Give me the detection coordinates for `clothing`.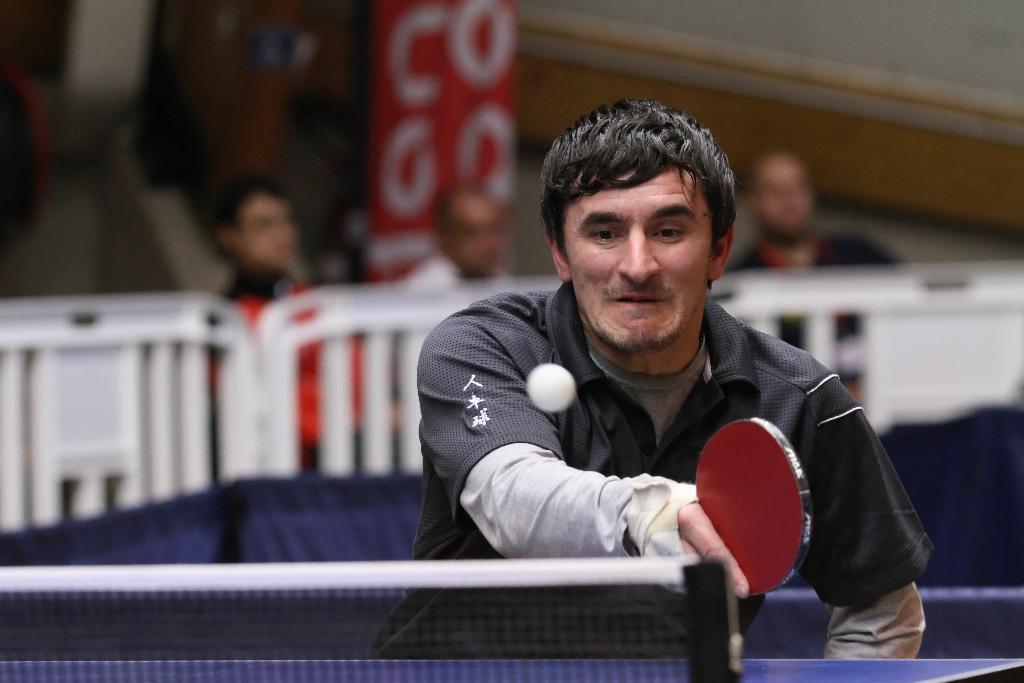
bbox(230, 245, 376, 445).
